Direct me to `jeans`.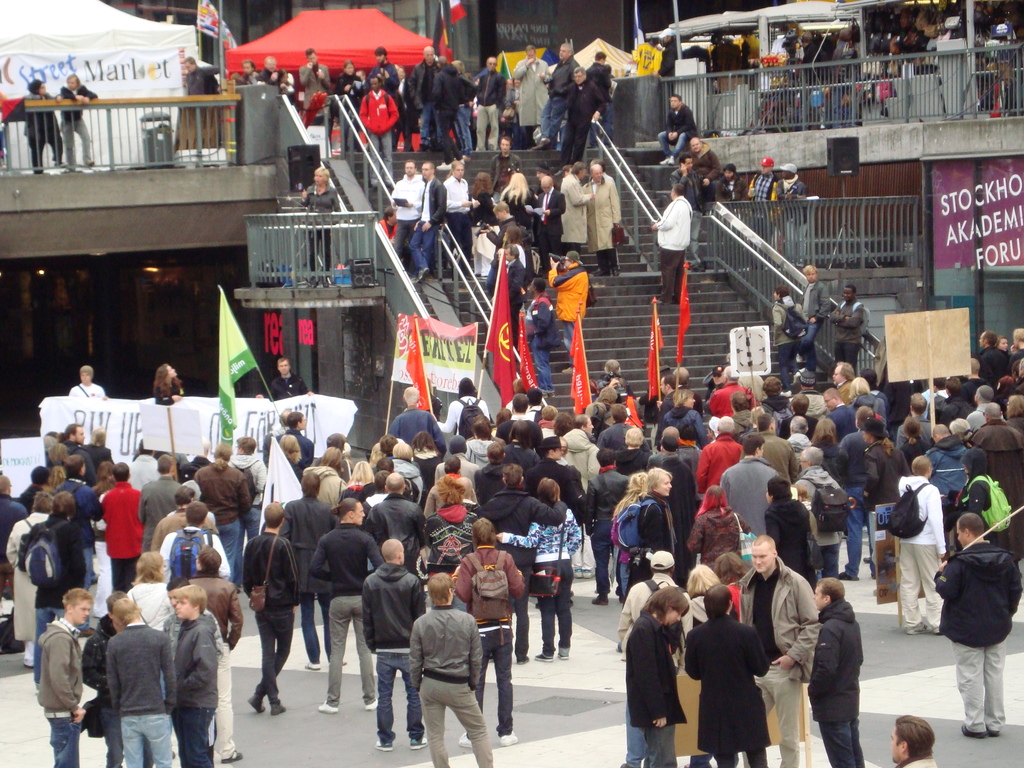
Direction: (left=560, top=314, right=582, bottom=366).
